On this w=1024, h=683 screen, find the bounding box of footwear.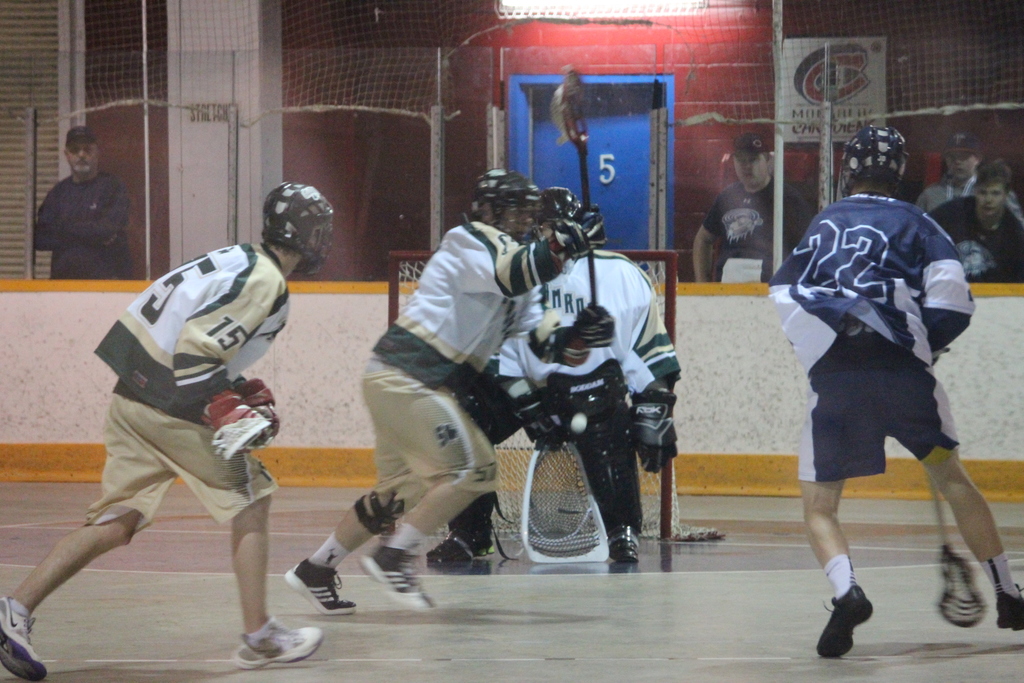
Bounding box: select_region(0, 597, 50, 682).
